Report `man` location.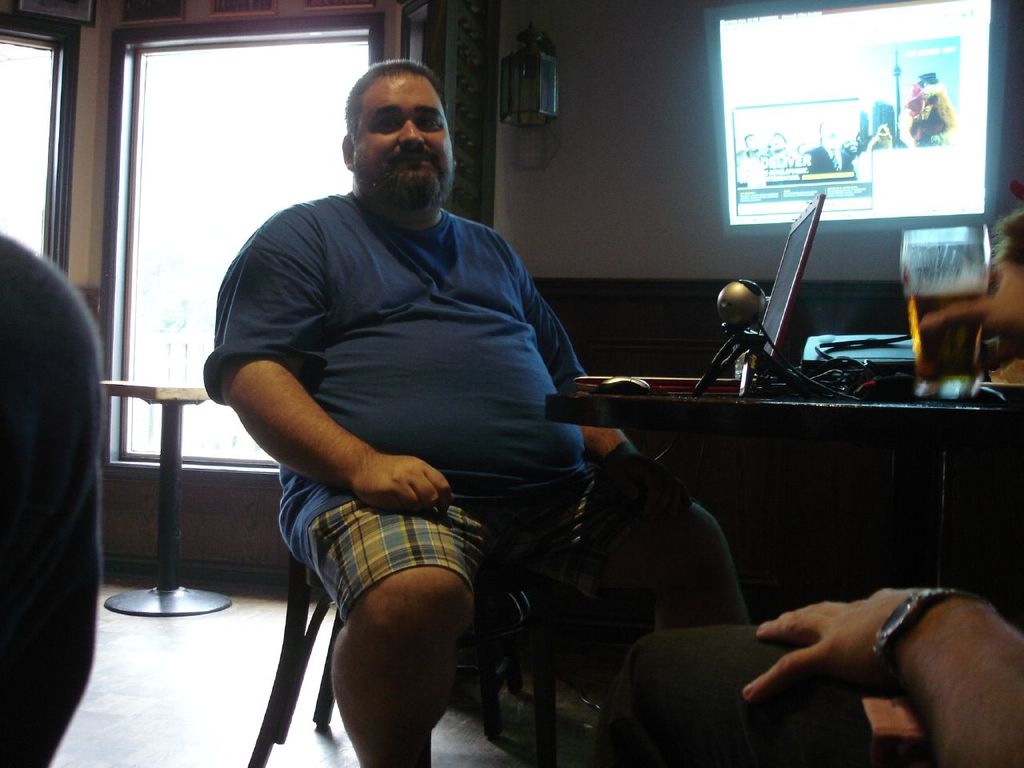
Report: [left=201, top=60, right=750, bottom=767].
